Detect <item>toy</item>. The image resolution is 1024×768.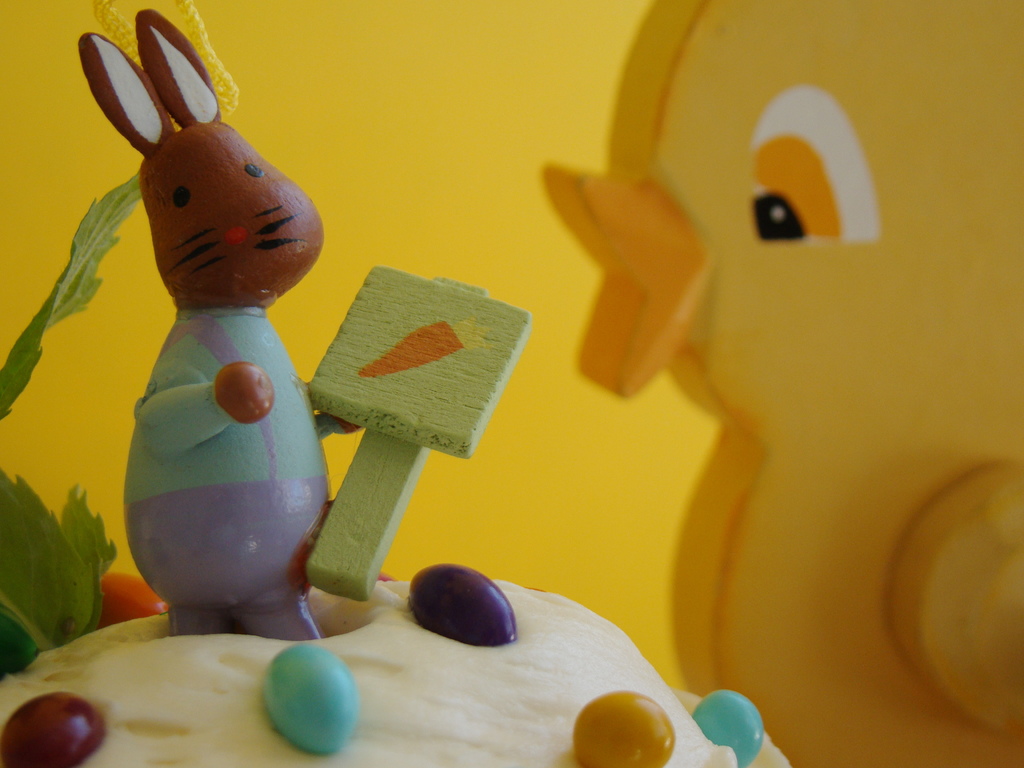
bbox=[256, 644, 355, 751].
